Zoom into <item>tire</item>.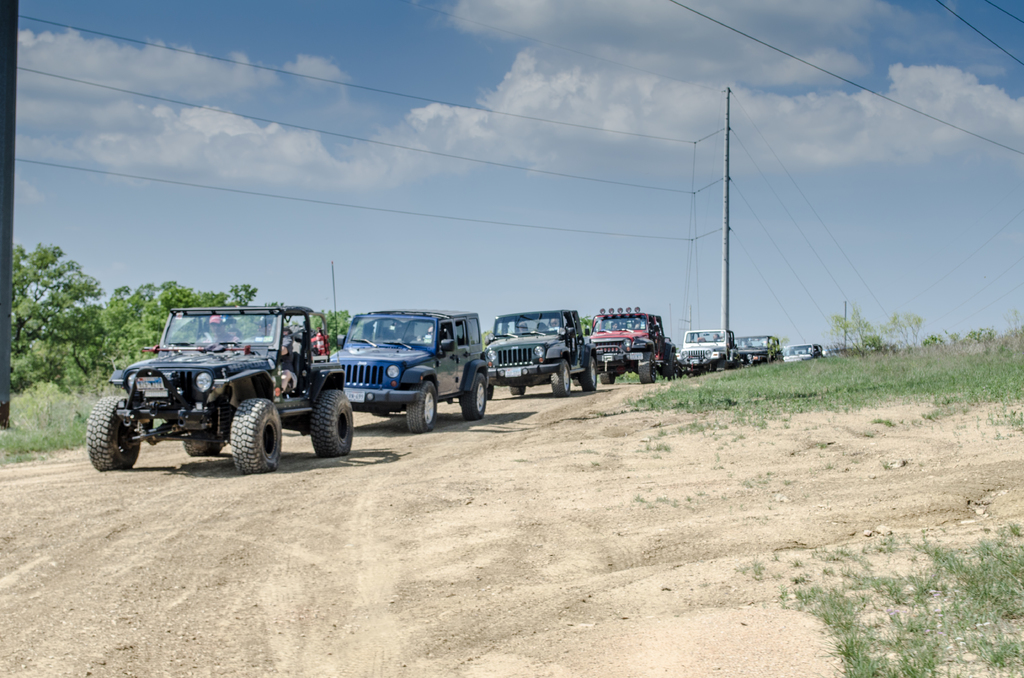
Zoom target: select_region(182, 437, 223, 456).
